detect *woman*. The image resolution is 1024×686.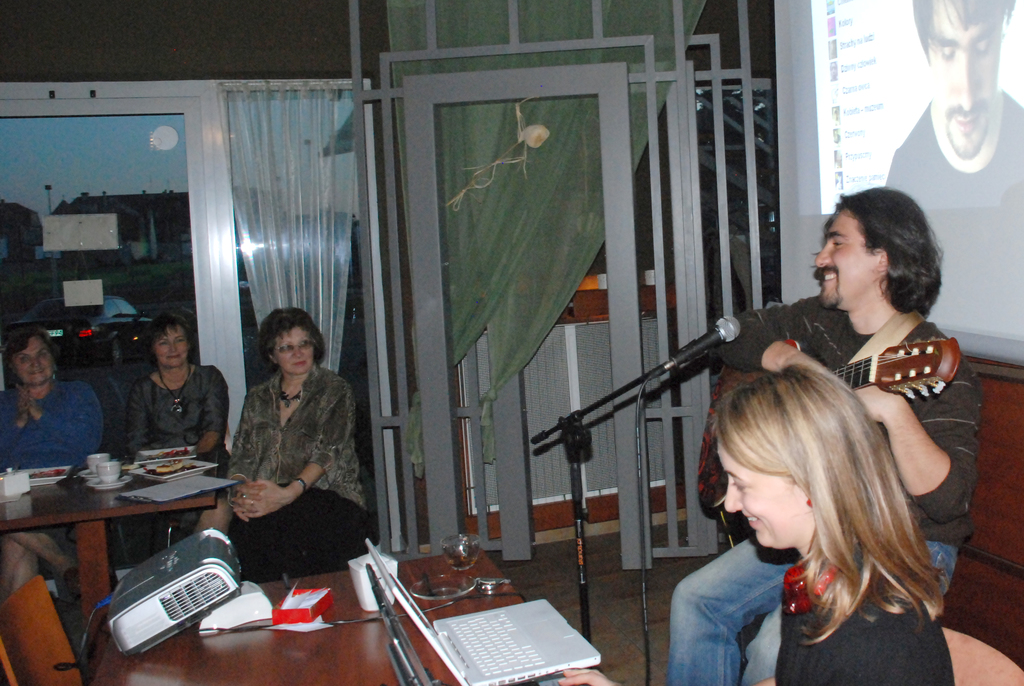
<box>120,314,230,538</box>.
